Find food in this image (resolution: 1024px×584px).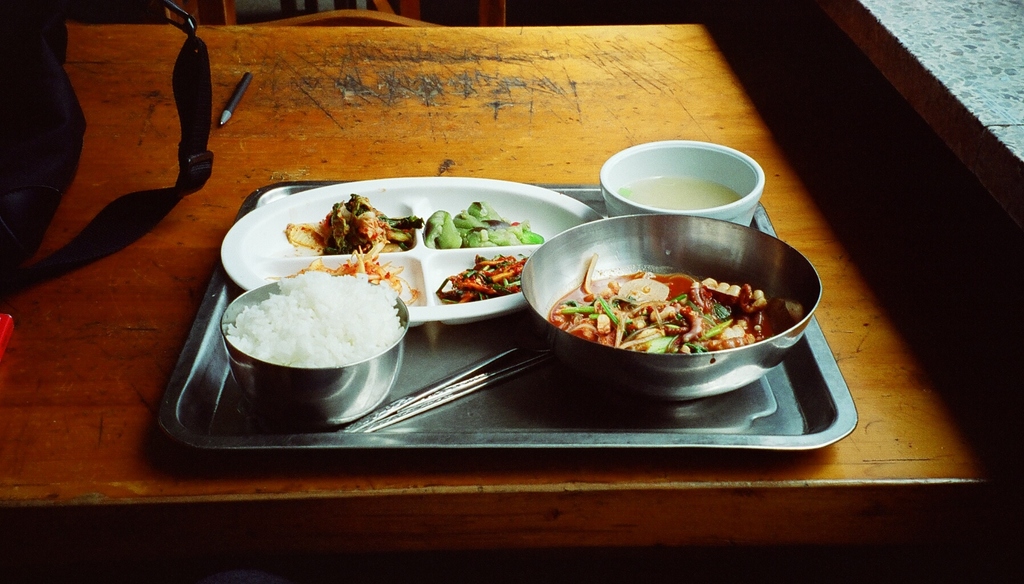
rect(226, 267, 404, 366).
